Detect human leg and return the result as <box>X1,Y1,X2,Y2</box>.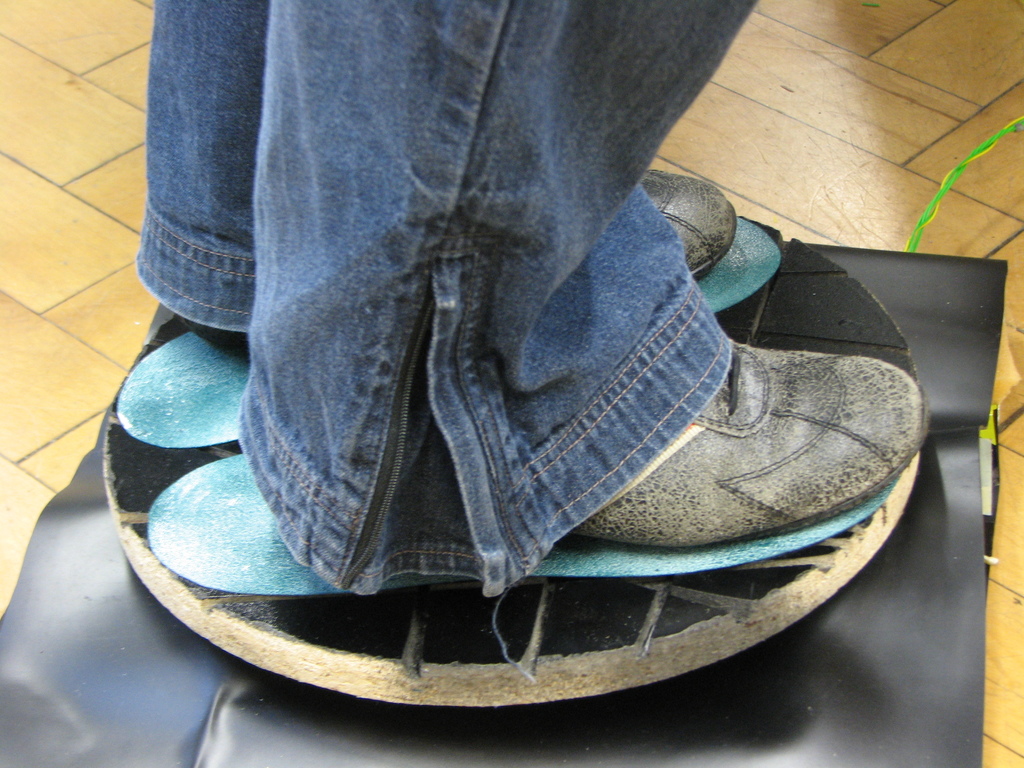
<box>228,3,937,552</box>.
